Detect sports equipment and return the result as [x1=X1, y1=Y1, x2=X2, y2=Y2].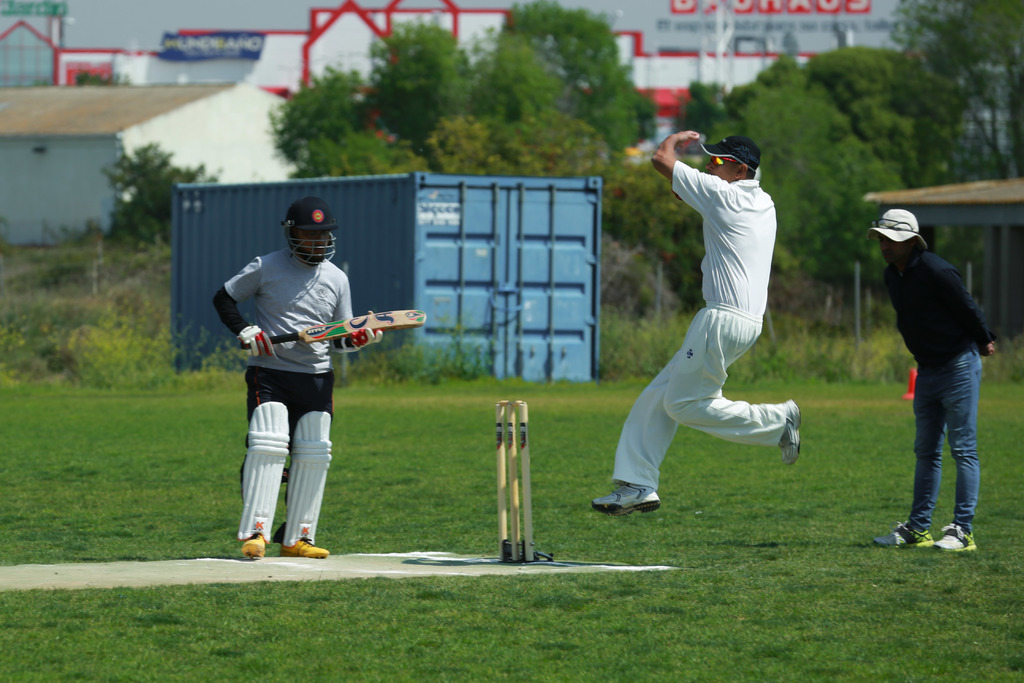
[x1=245, y1=307, x2=424, y2=342].
